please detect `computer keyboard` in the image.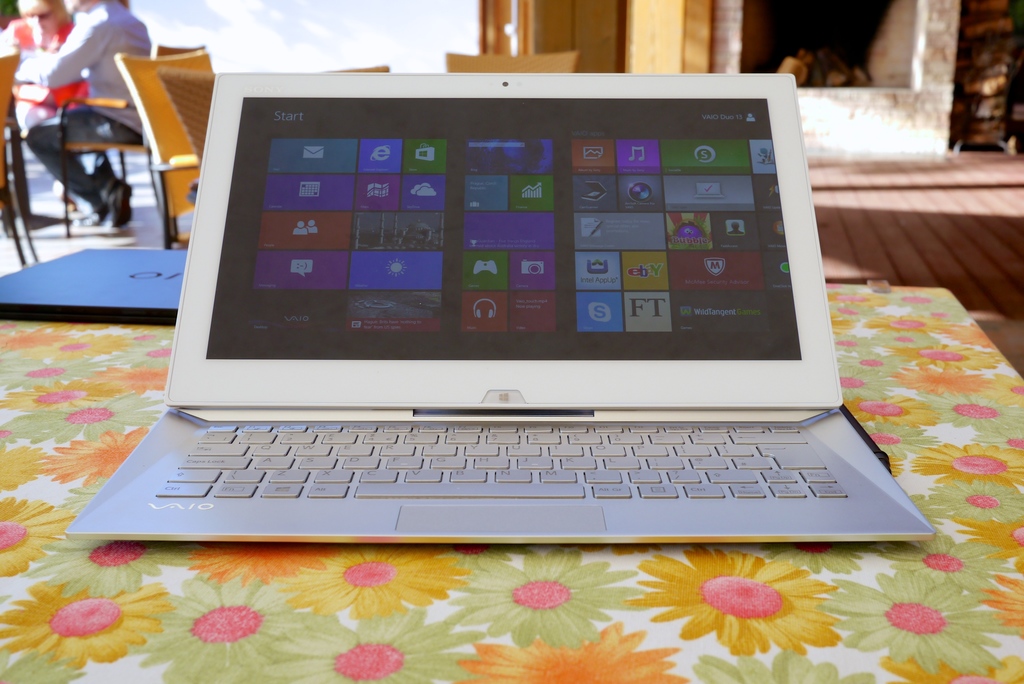
left=156, top=415, right=846, bottom=499.
